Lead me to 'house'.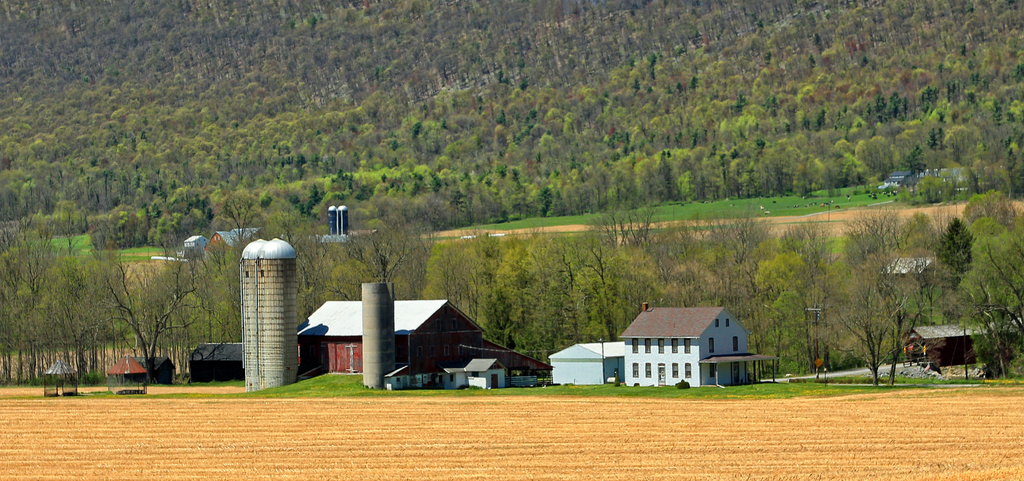
Lead to l=110, t=354, r=149, b=390.
